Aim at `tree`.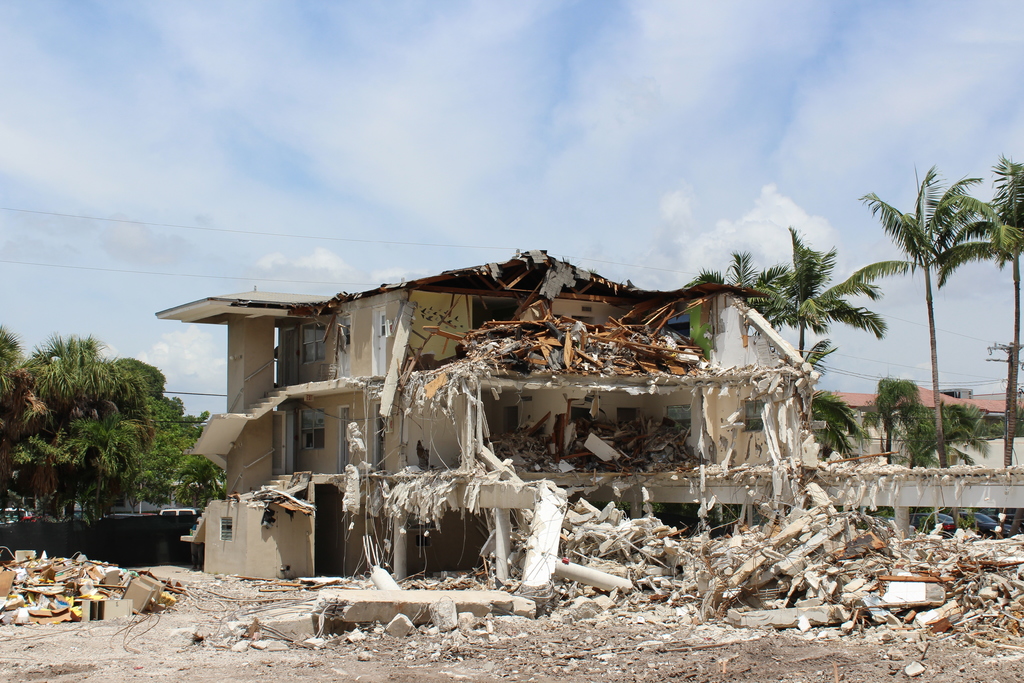
Aimed at bbox(689, 267, 730, 283).
